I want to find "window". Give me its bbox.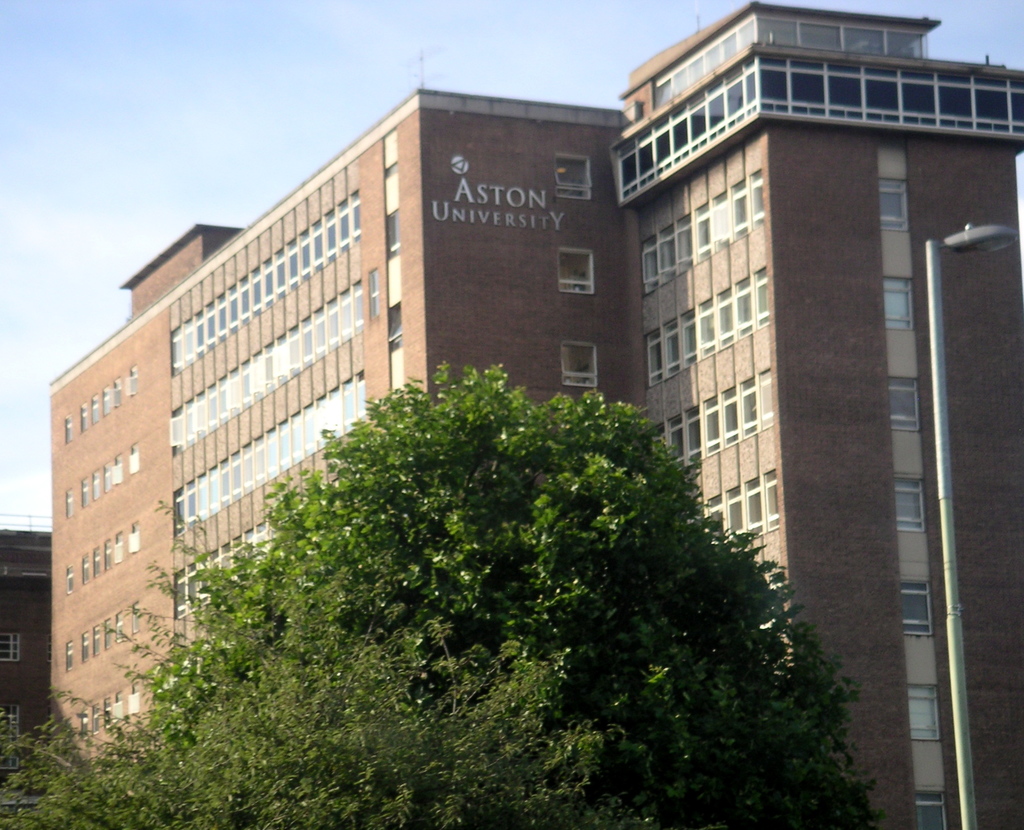
58, 416, 74, 440.
